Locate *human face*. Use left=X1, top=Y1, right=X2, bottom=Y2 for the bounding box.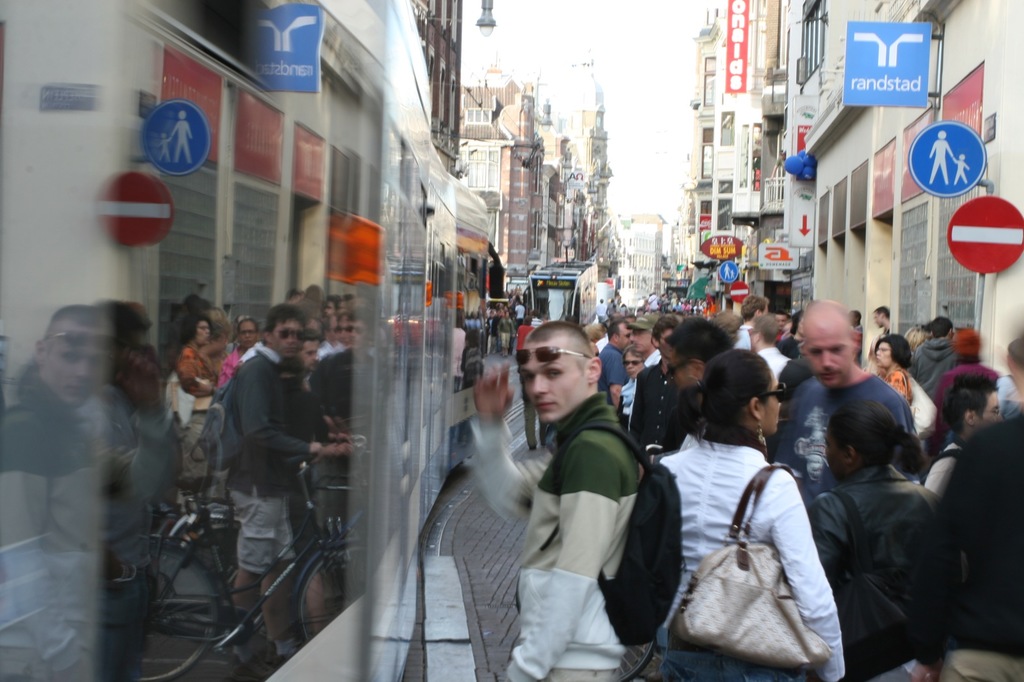
left=632, top=329, right=655, bottom=354.
